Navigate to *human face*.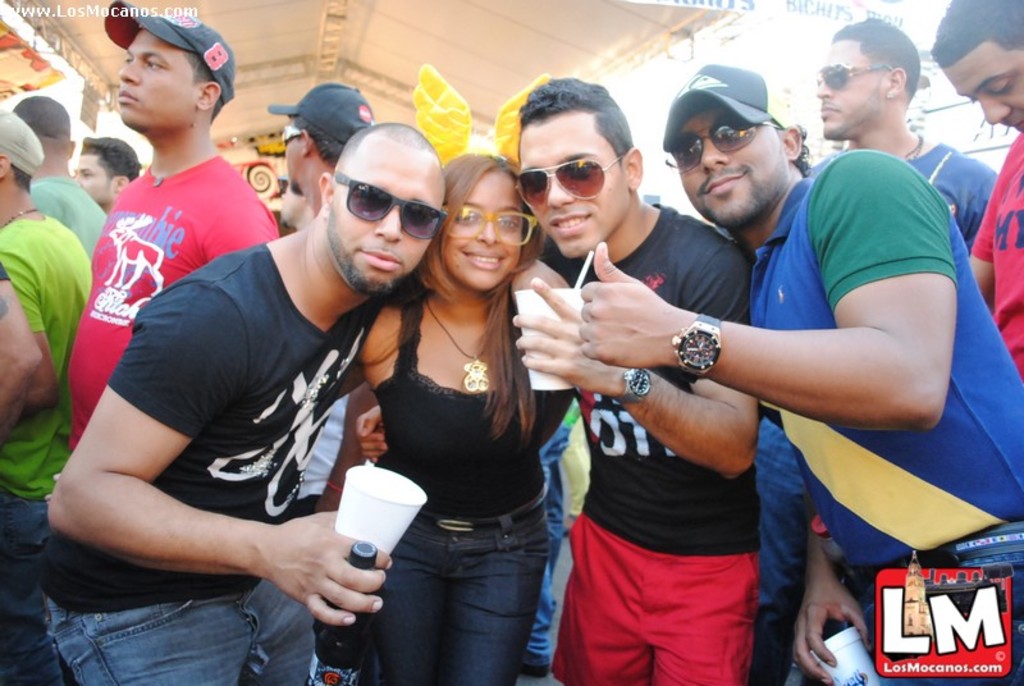
Navigation target: Rect(943, 38, 1023, 132).
